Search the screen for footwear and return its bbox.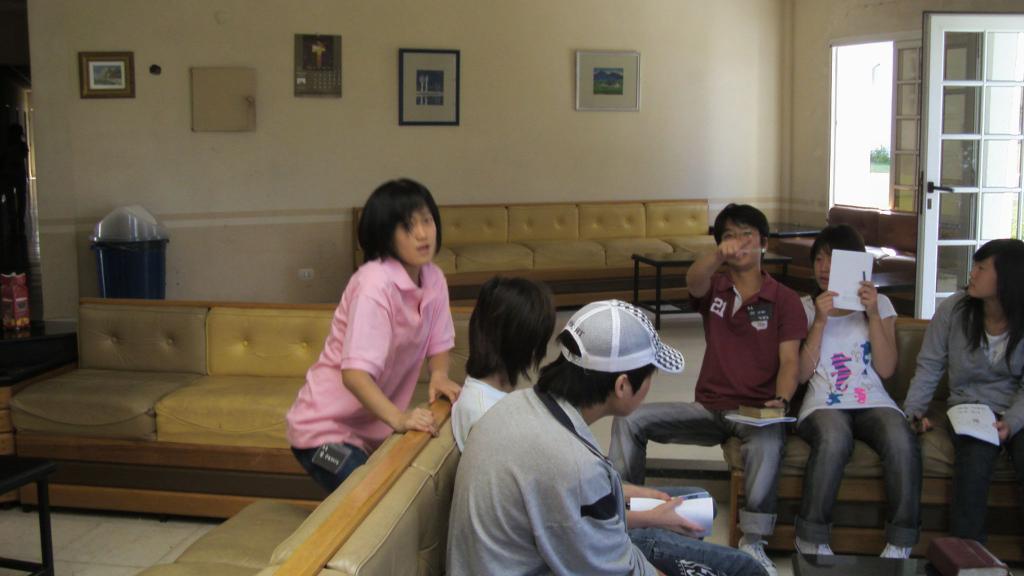
Found: 794, 538, 836, 566.
